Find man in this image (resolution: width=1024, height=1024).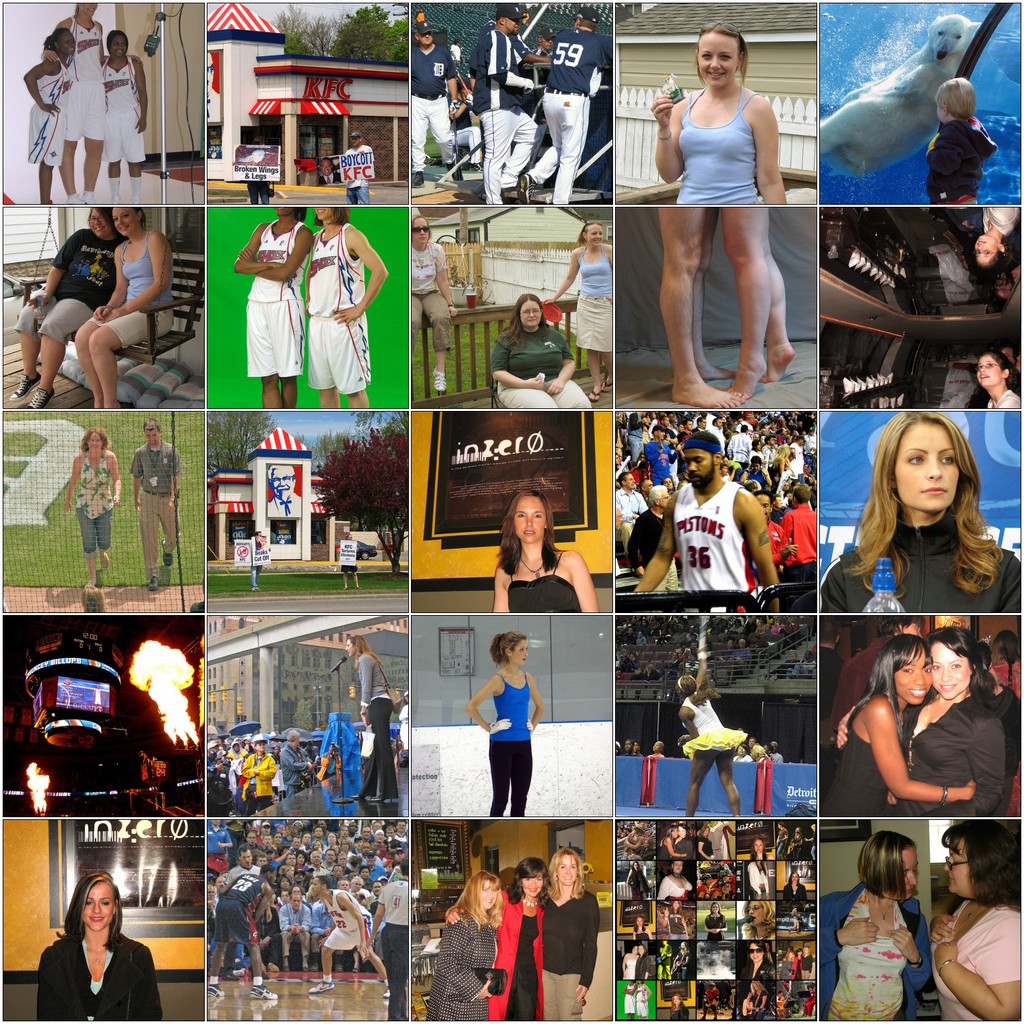
[left=612, top=479, right=643, bottom=535].
